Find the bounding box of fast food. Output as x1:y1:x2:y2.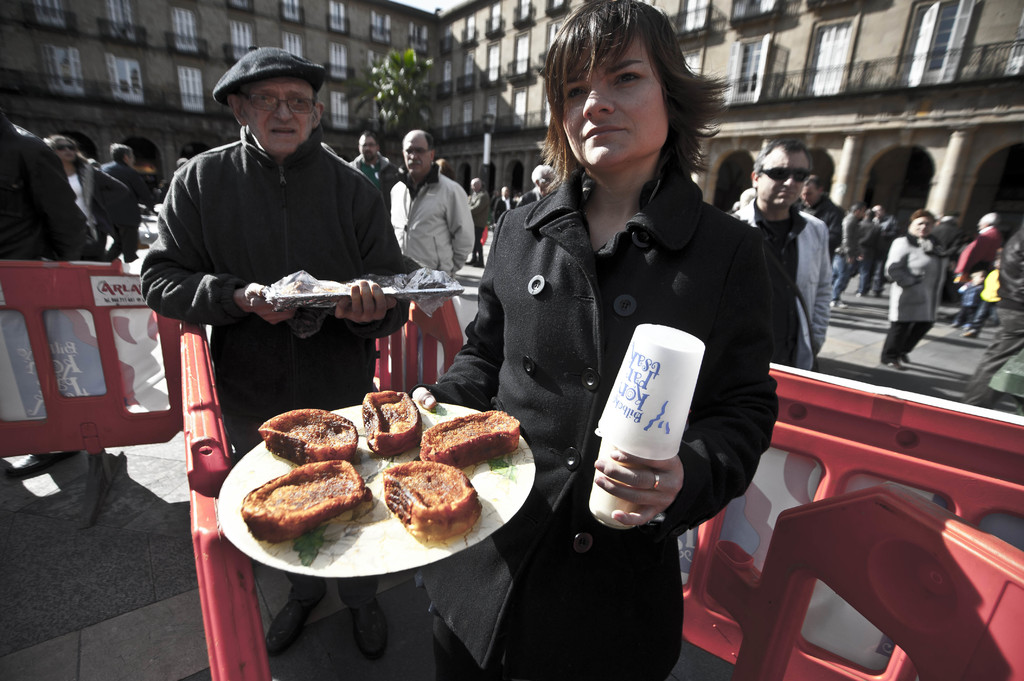
420:408:522:465.
